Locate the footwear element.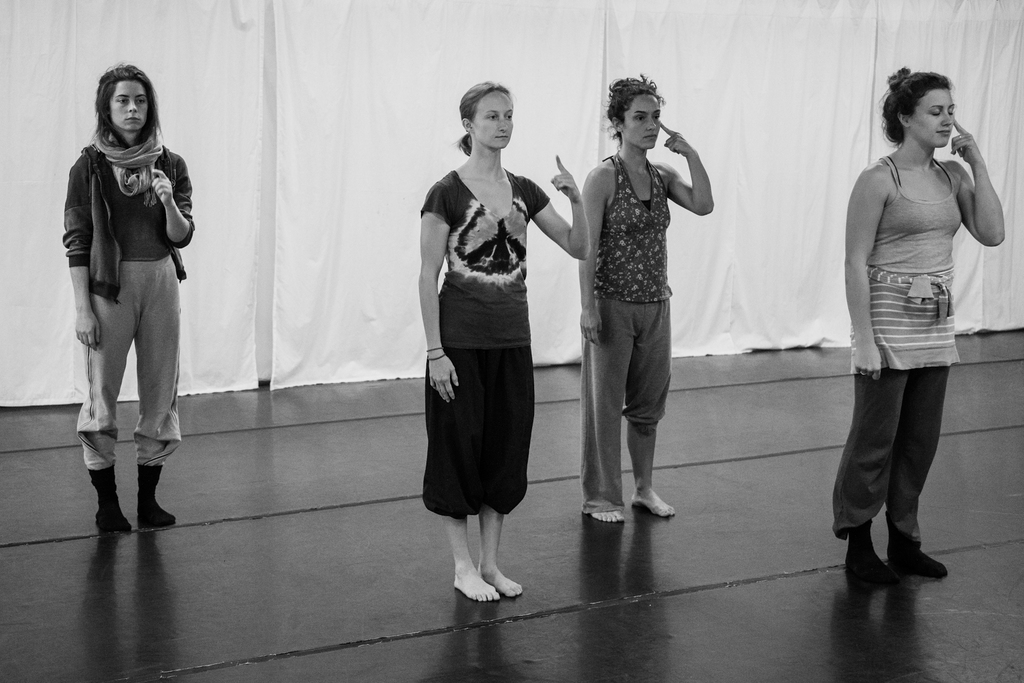
Element bbox: box(90, 465, 133, 530).
